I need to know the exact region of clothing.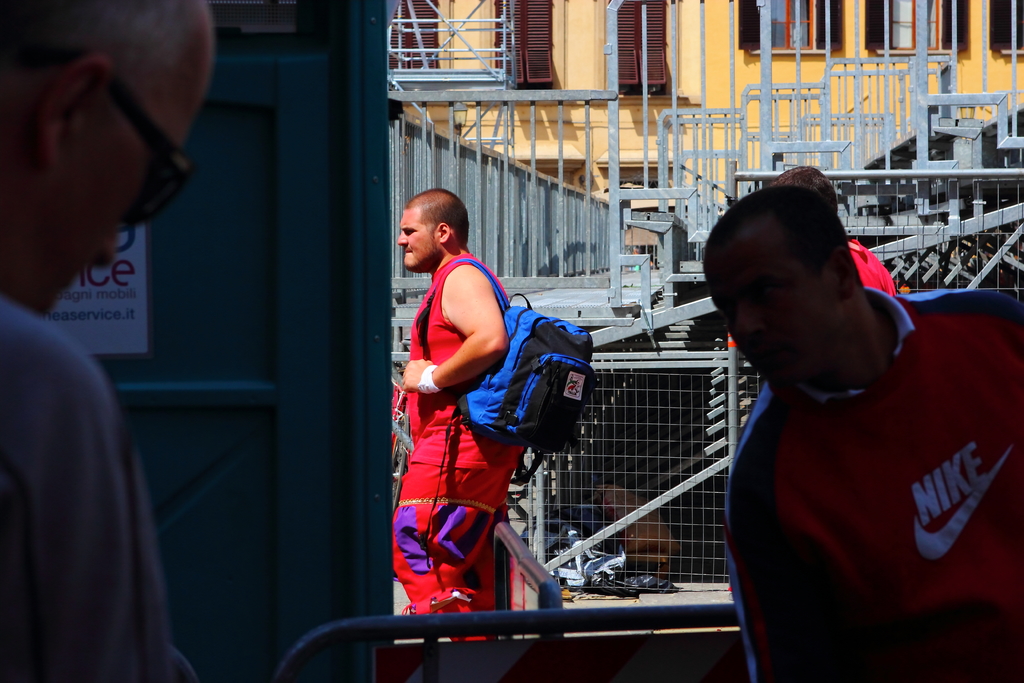
Region: x1=844 y1=236 x2=895 y2=295.
